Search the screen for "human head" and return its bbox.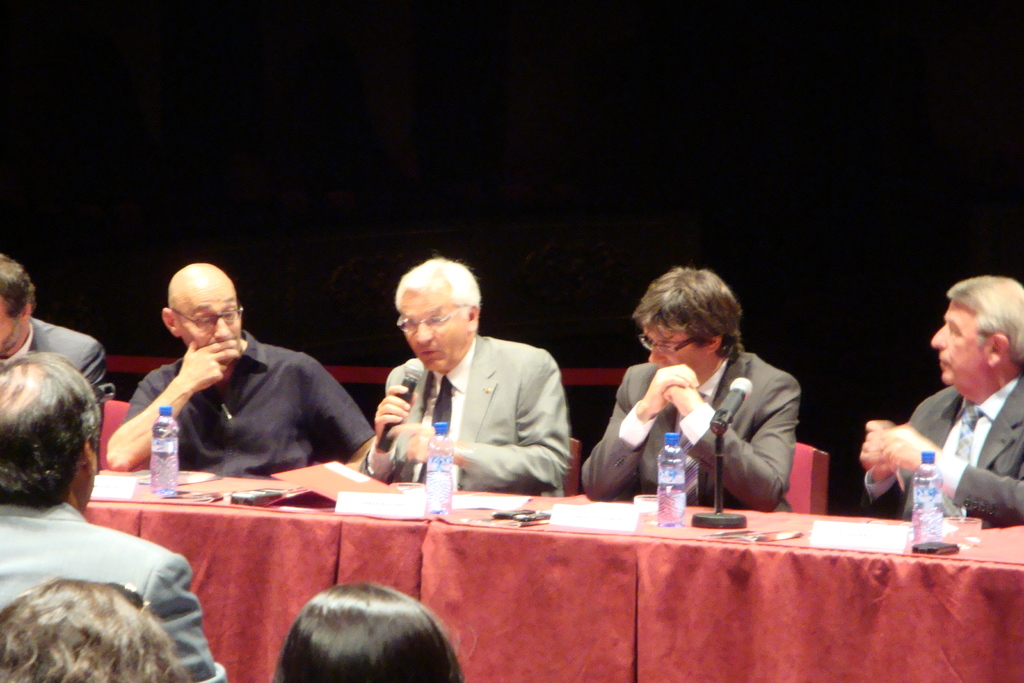
Found: bbox=[0, 255, 38, 358].
